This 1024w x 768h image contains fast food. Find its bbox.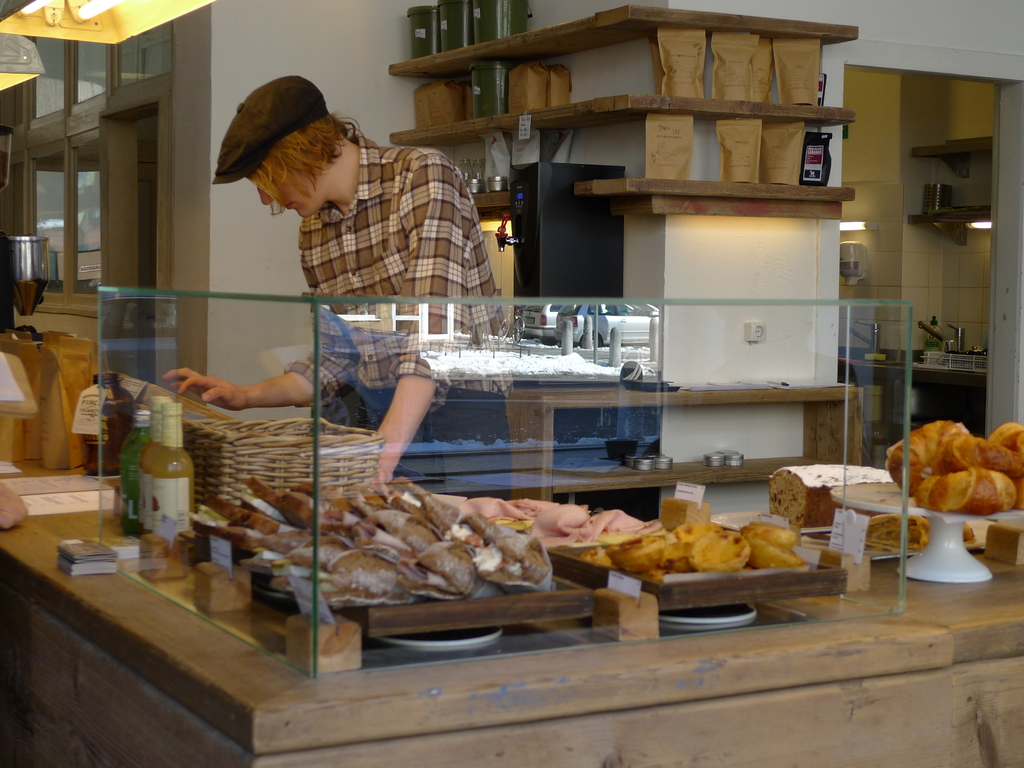
<region>912, 468, 1019, 511</region>.
